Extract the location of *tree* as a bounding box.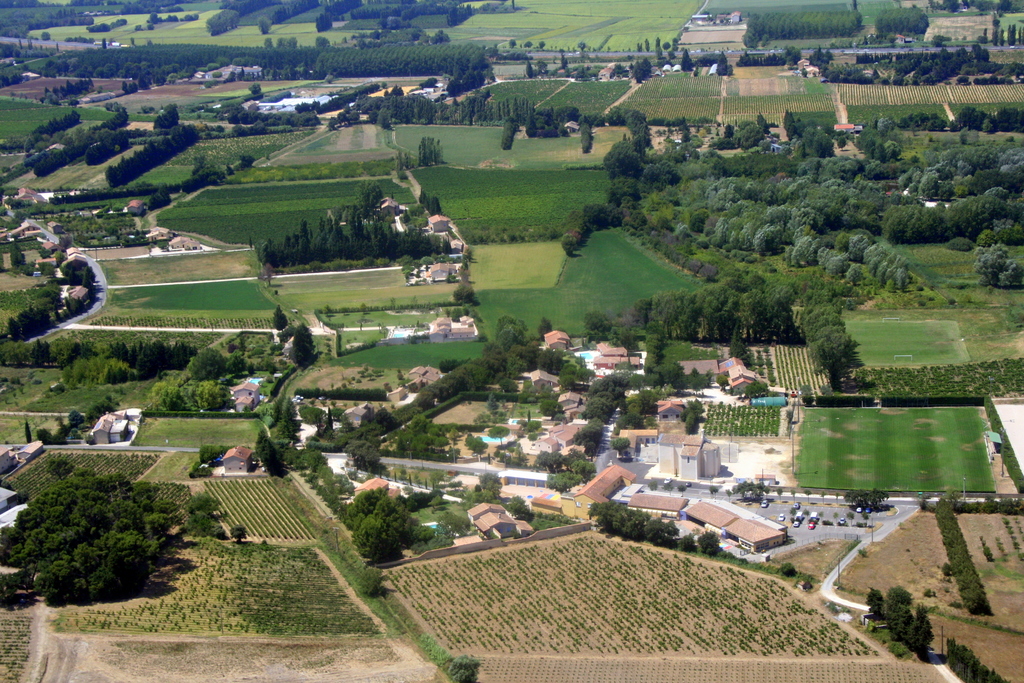
Rect(819, 491, 827, 506).
